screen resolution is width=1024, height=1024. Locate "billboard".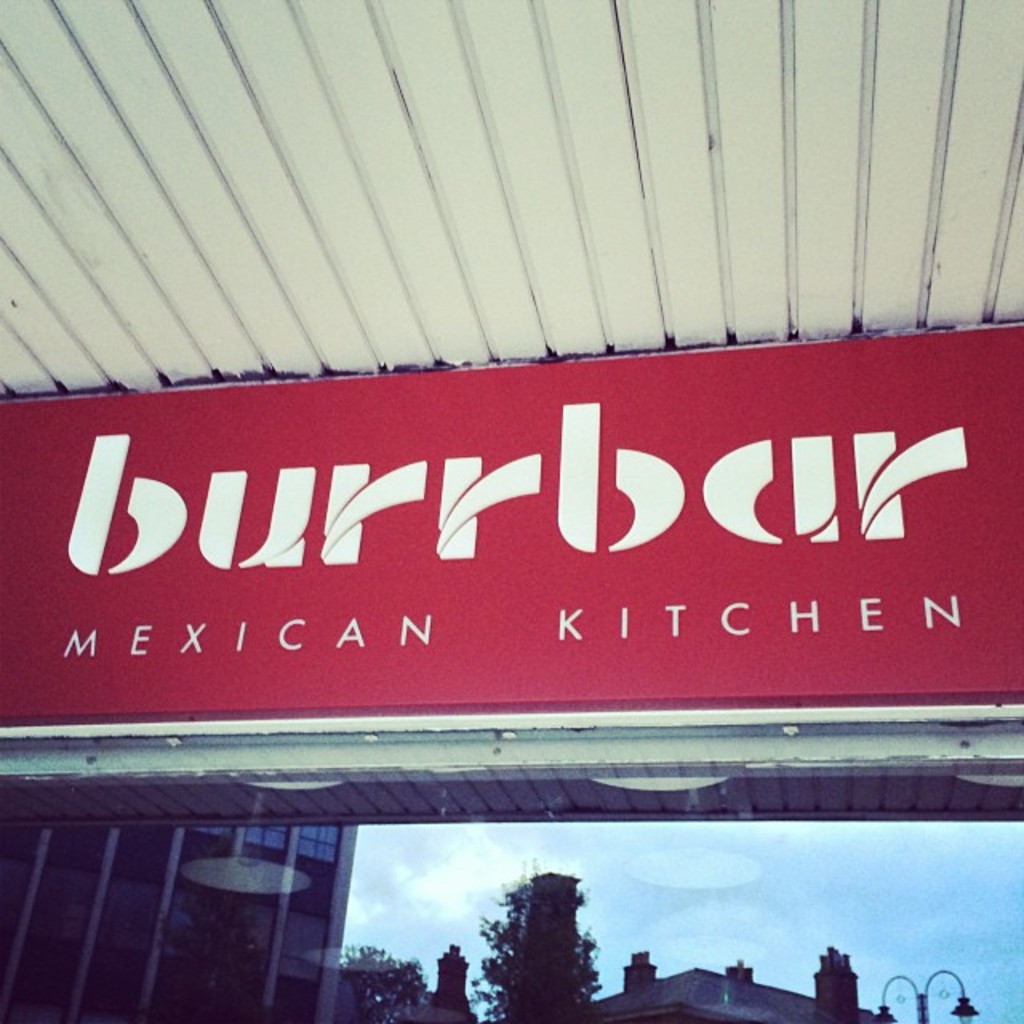
(0,344,1022,699).
